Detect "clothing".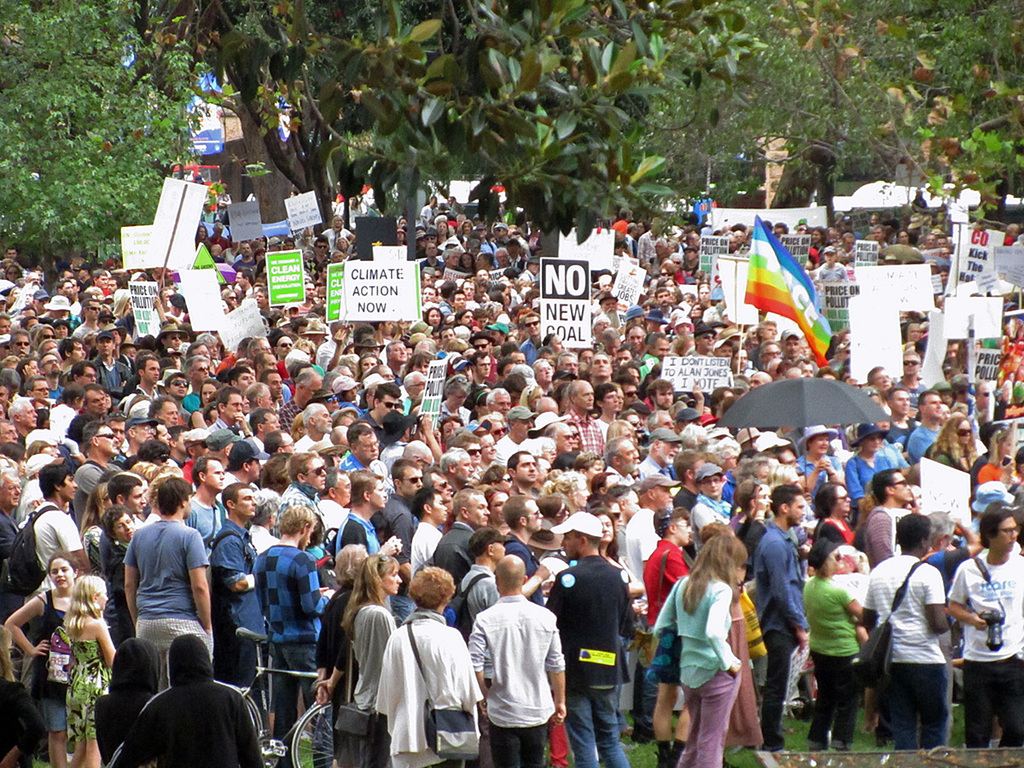
Detected at BBox(0, 680, 30, 767).
